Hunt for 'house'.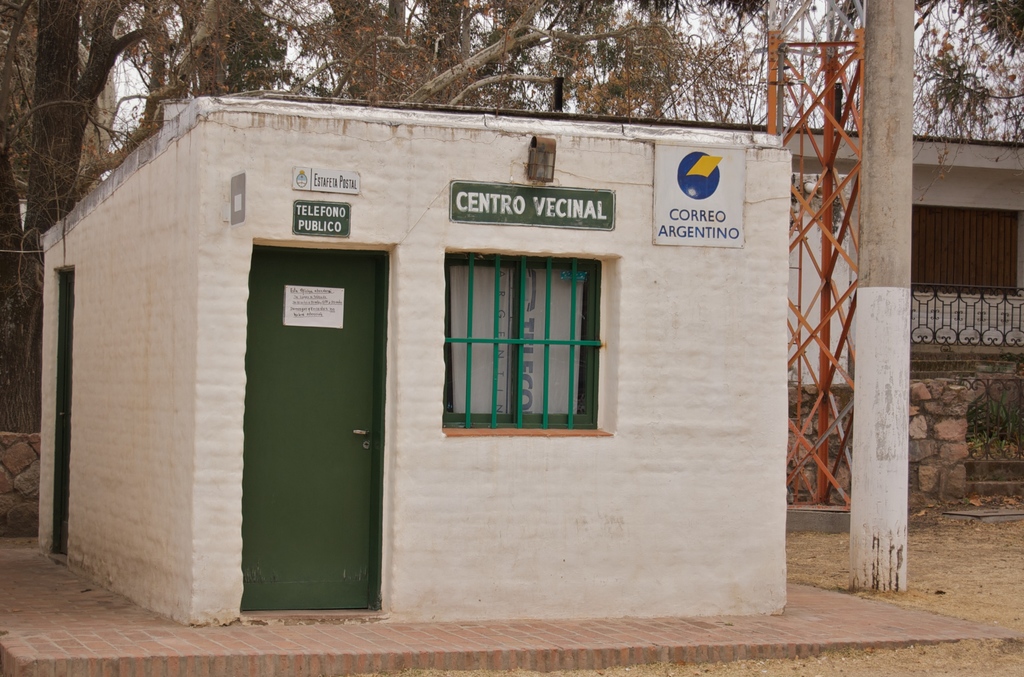
Hunted down at 29, 85, 789, 624.
